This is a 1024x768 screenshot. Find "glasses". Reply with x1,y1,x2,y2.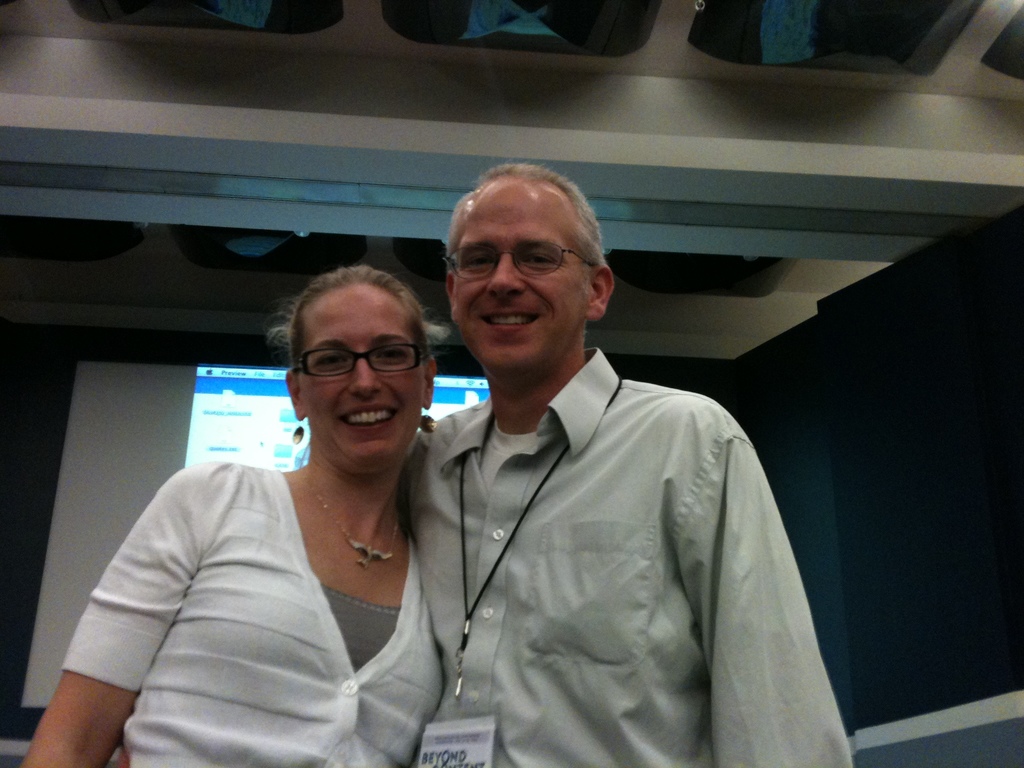
440,238,595,289.
